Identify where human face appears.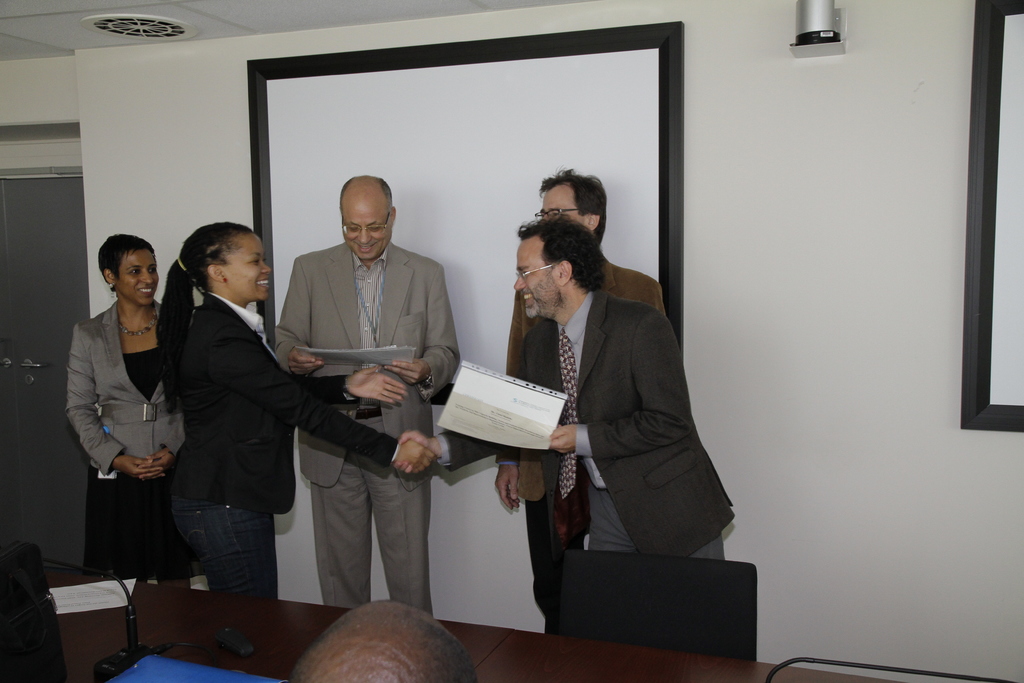
Appears at 221:231:270:302.
